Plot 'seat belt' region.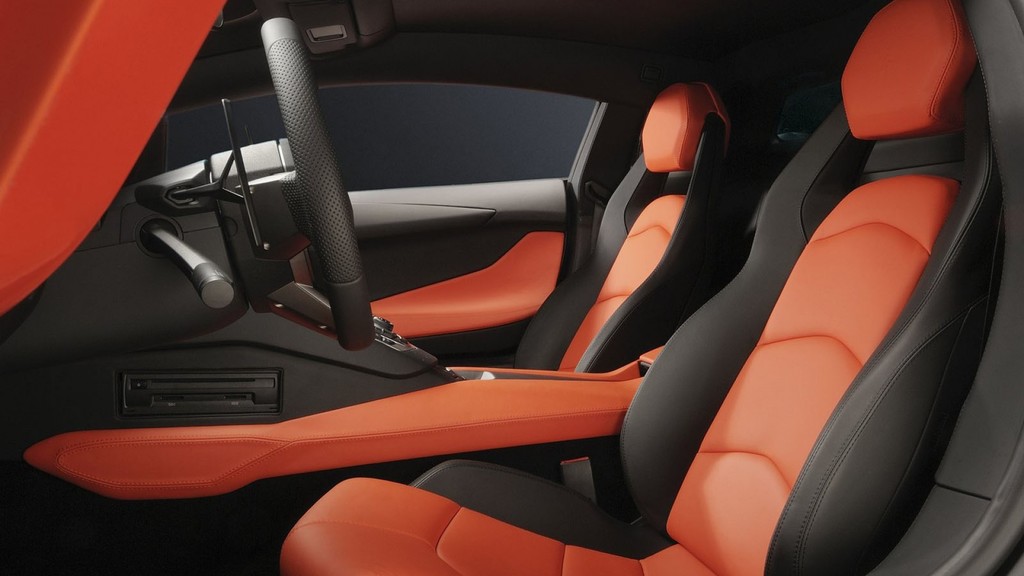
Plotted at [592,196,604,260].
